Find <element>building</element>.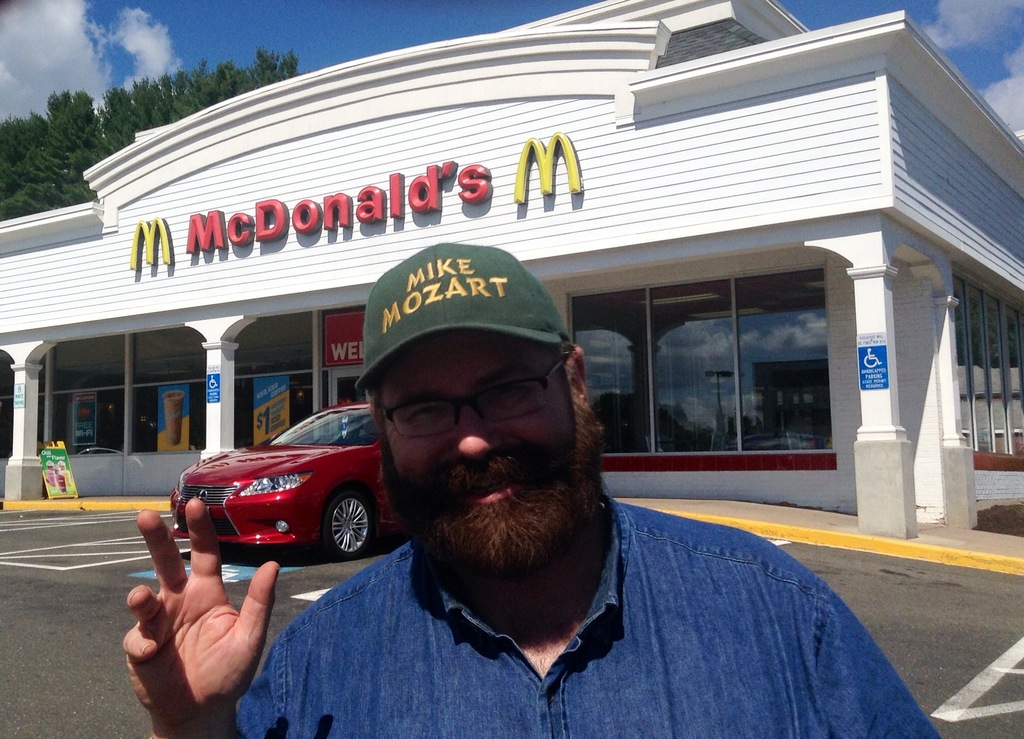
detection(0, 0, 1023, 546).
